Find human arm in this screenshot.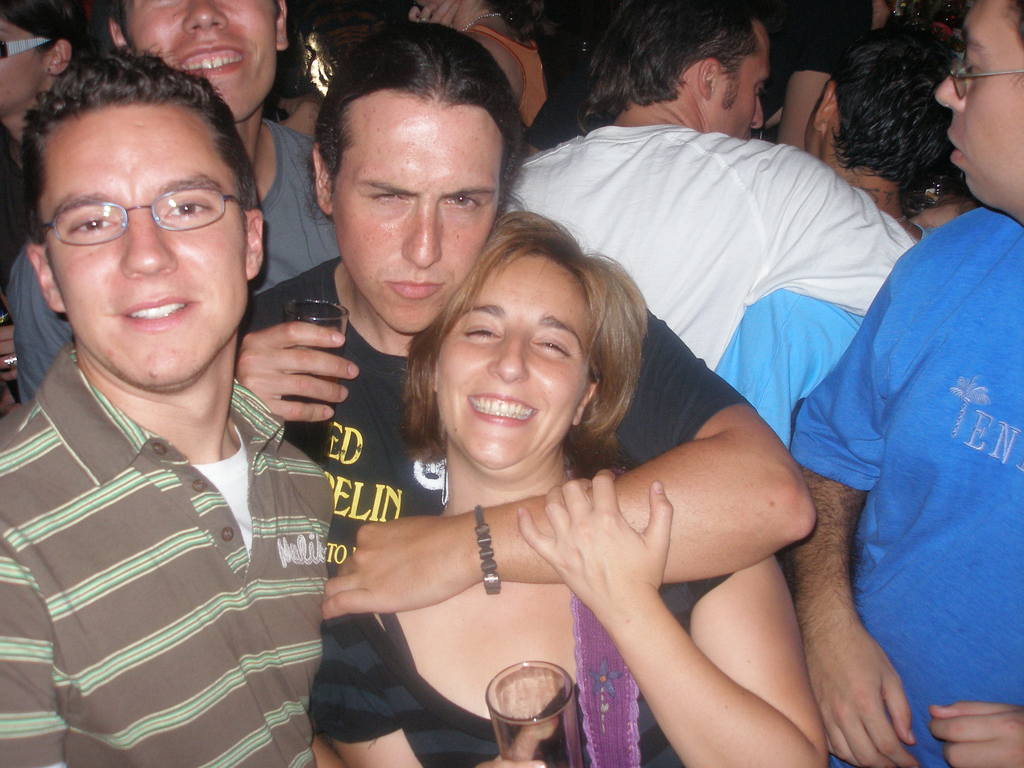
The bounding box for human arm is (x1=300, y1=614, x2=559, y2=767).
